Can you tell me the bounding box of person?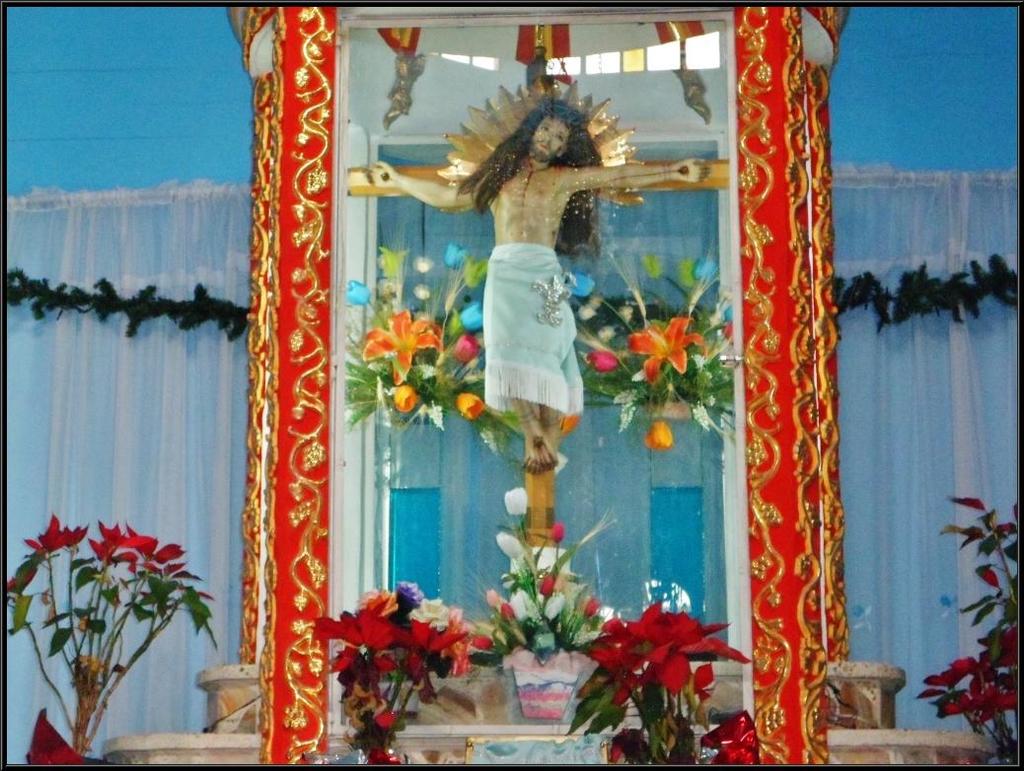
[x1=374, y1=94, x2=709, y2=480].
